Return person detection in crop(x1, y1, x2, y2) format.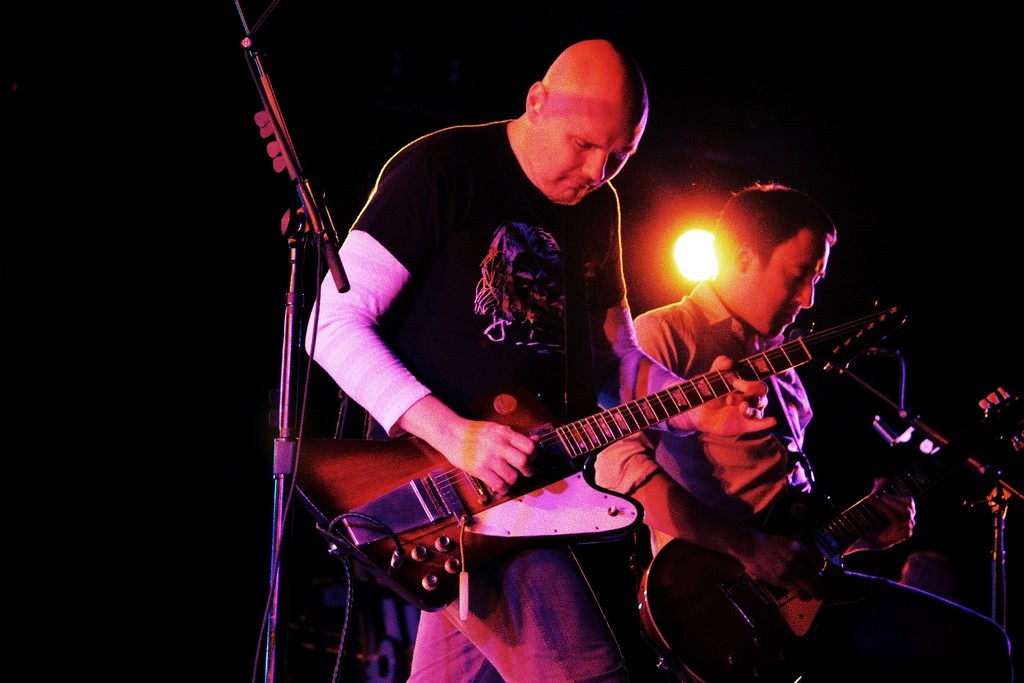
crop(591, 181, 1018, 682).
